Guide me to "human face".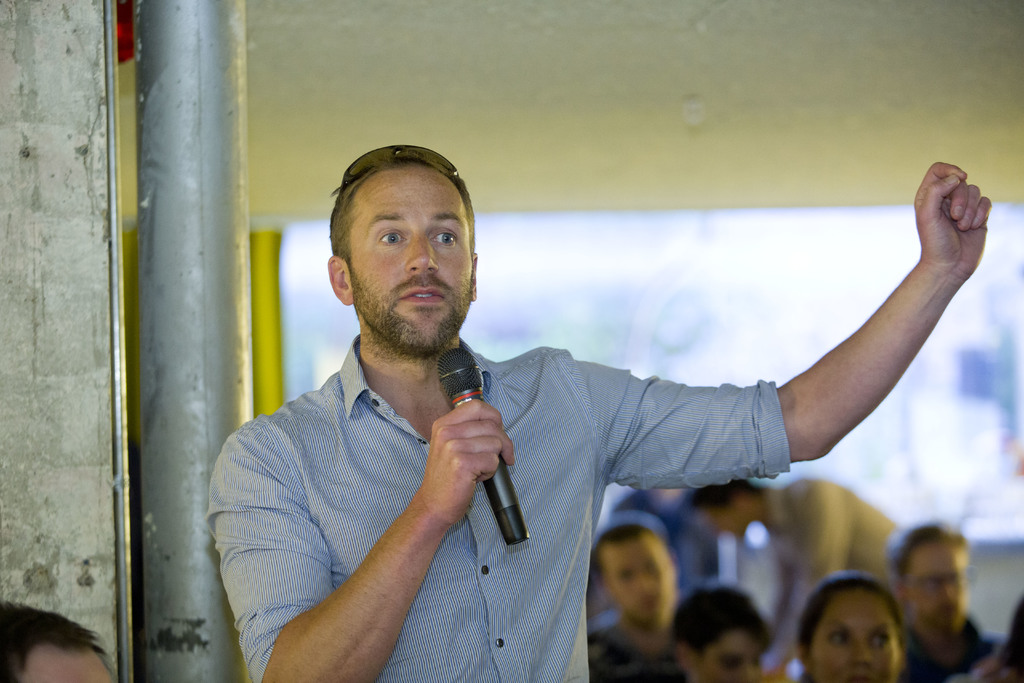
Guidance: locate(814, 592, 897, 682).
